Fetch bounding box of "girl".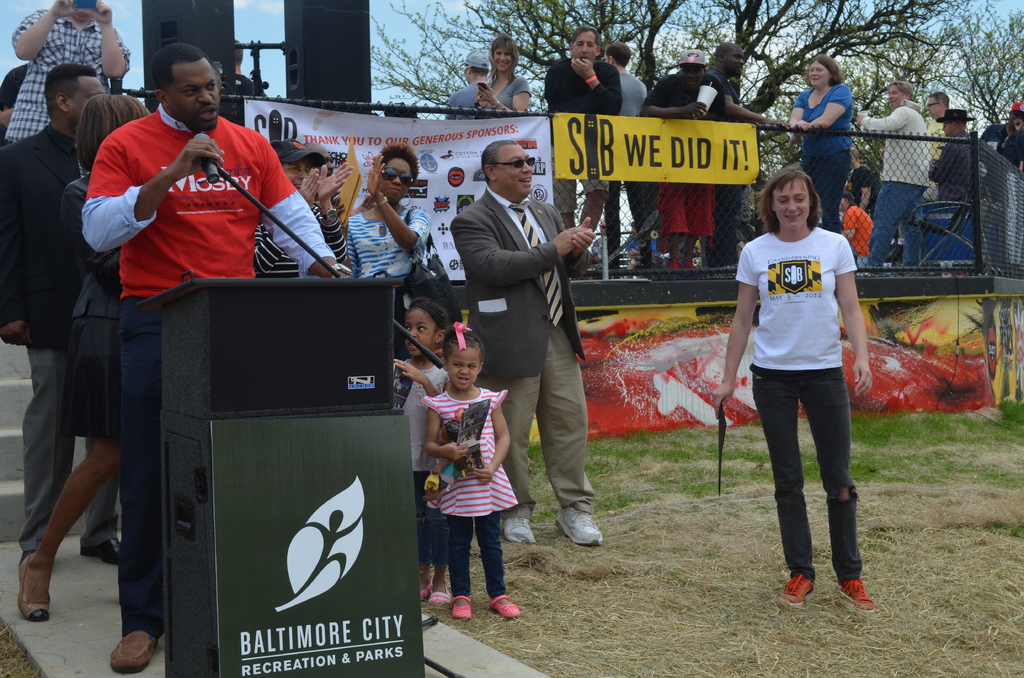
Bbox: box(789, 52, 854, 239).
